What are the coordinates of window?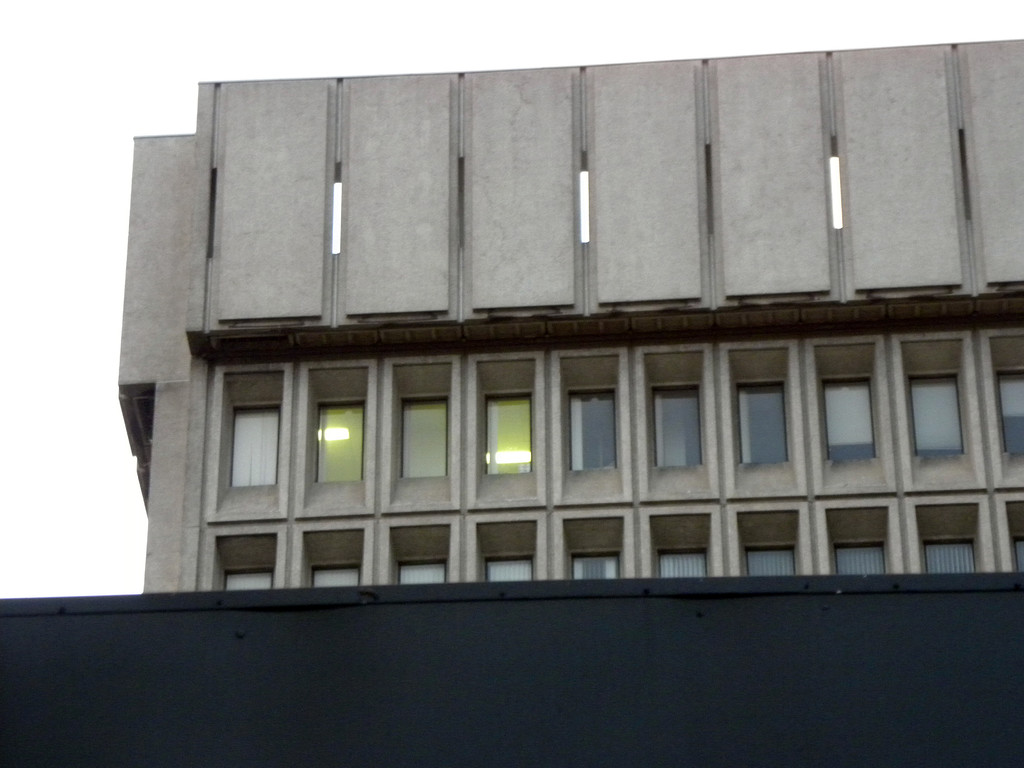
<bbox>914, 353, 980, 478</bbox>.
